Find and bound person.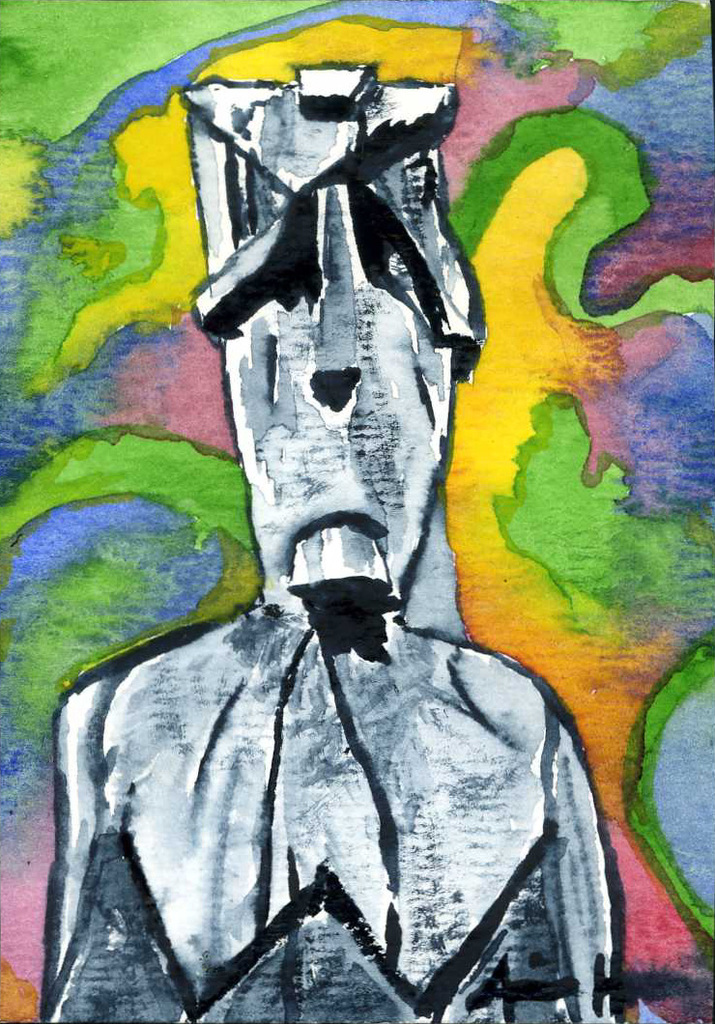
Bound: left=31, top=66, right=619, bottom=1023.
